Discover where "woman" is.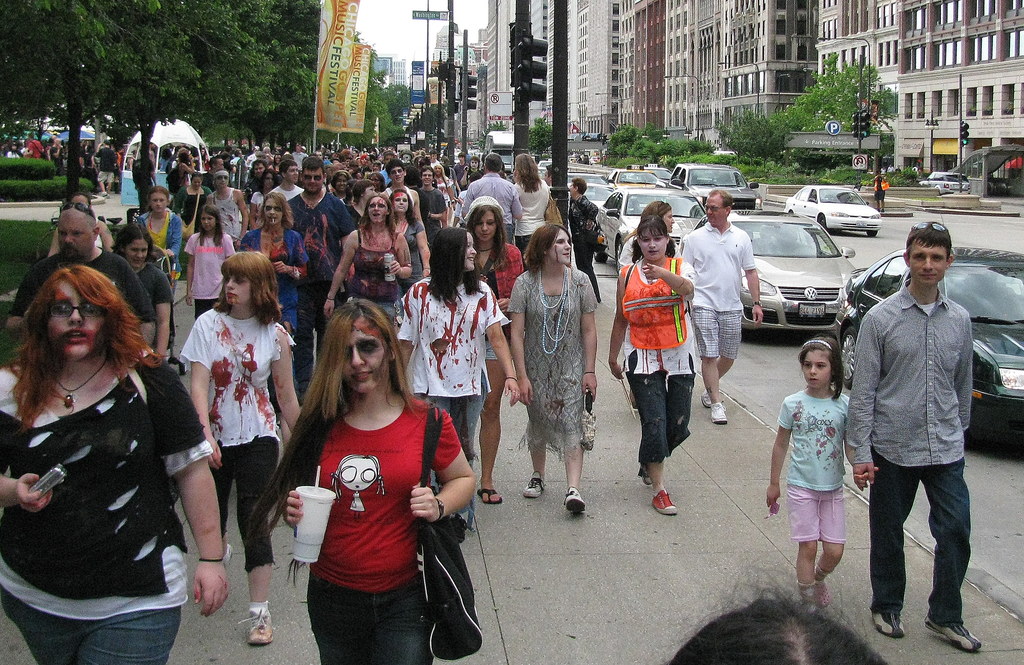
Discovered at (left=458, top=193, right=530, bottom=509).
